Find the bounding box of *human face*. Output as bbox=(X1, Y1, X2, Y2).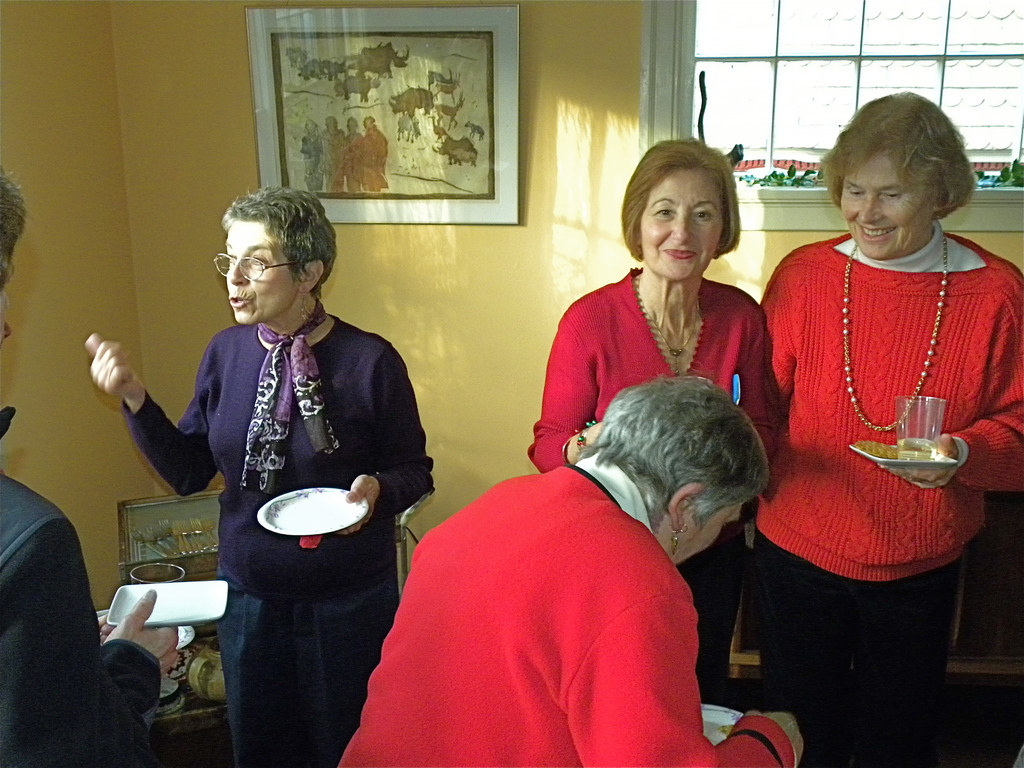
bbox=(222, 221, 294, 325).
